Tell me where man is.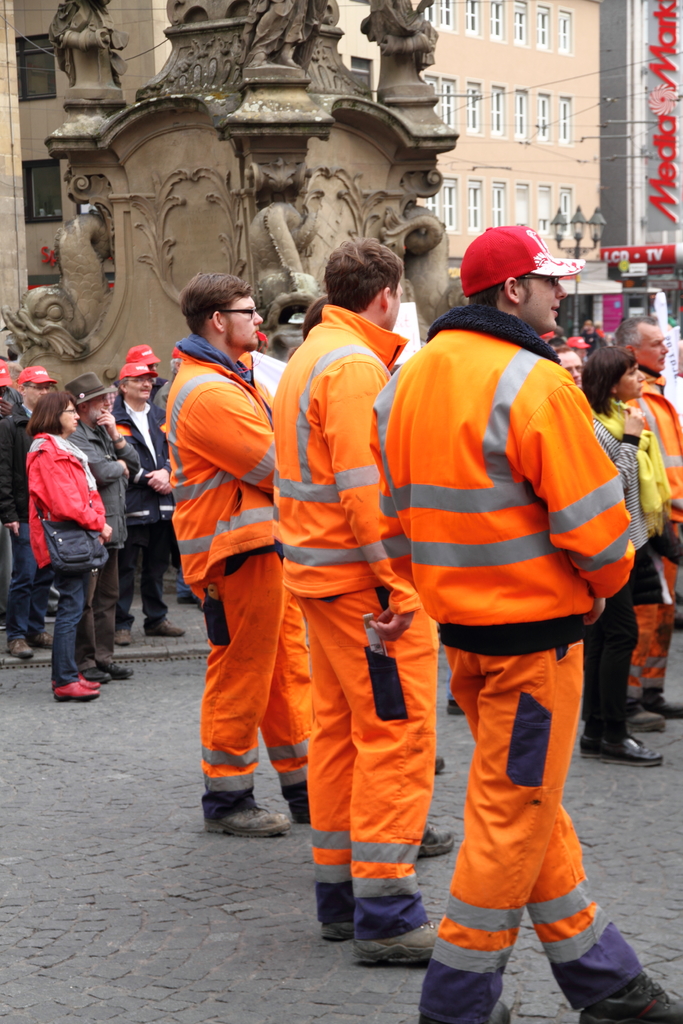
man is at box=[165, 272, 313, 837].
